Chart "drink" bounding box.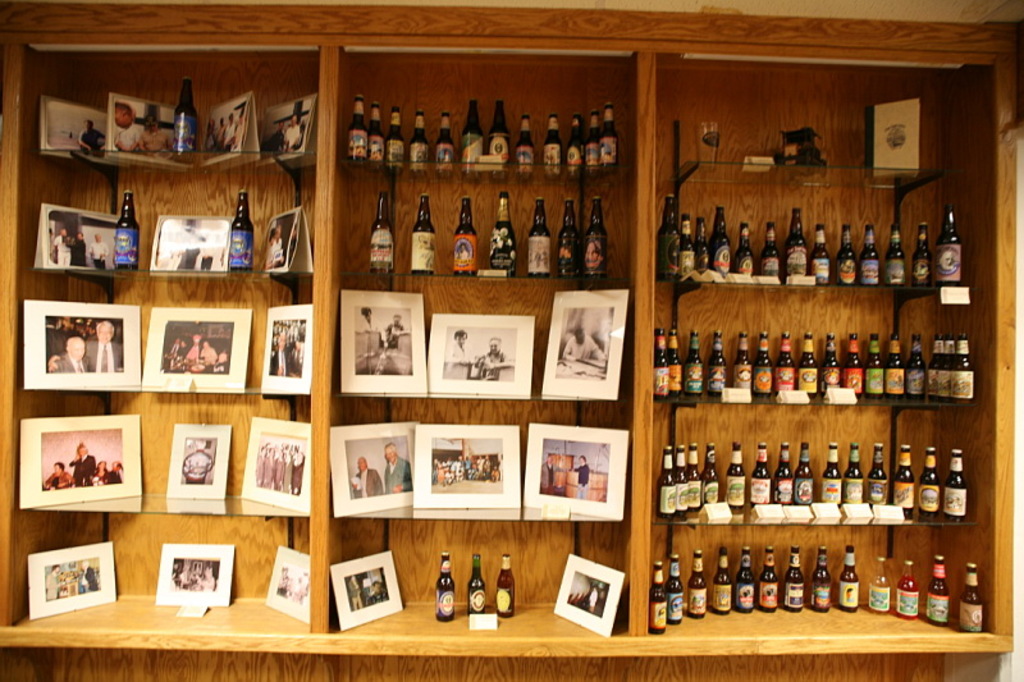
Charted: x1=844 y1=331 x2=864 y2=395.
